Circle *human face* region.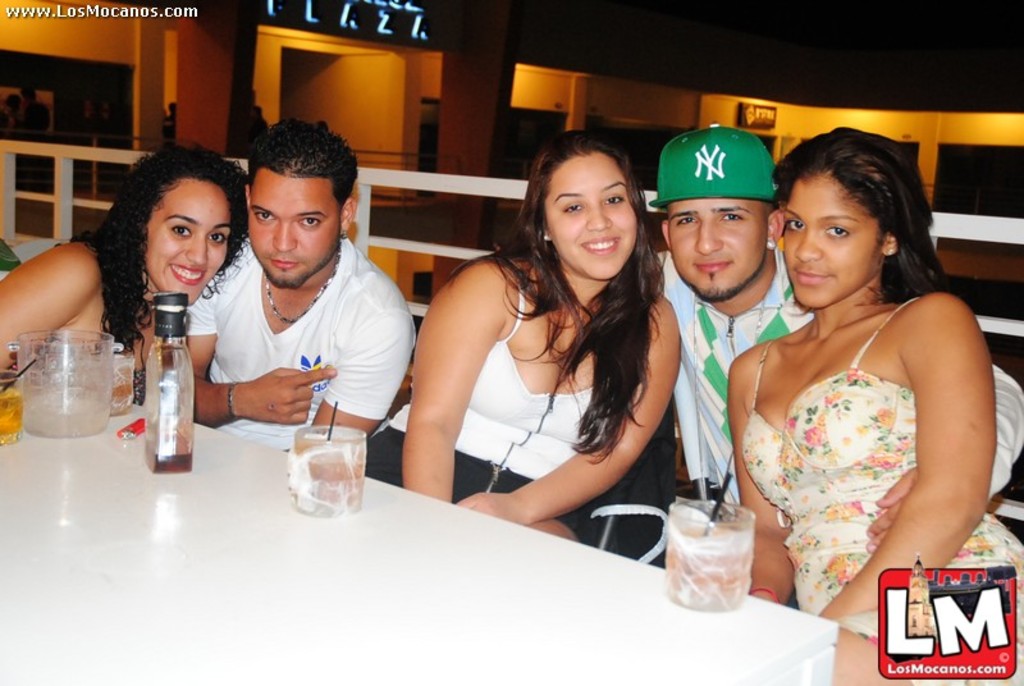
Region: [544, 148, 639, 280].
